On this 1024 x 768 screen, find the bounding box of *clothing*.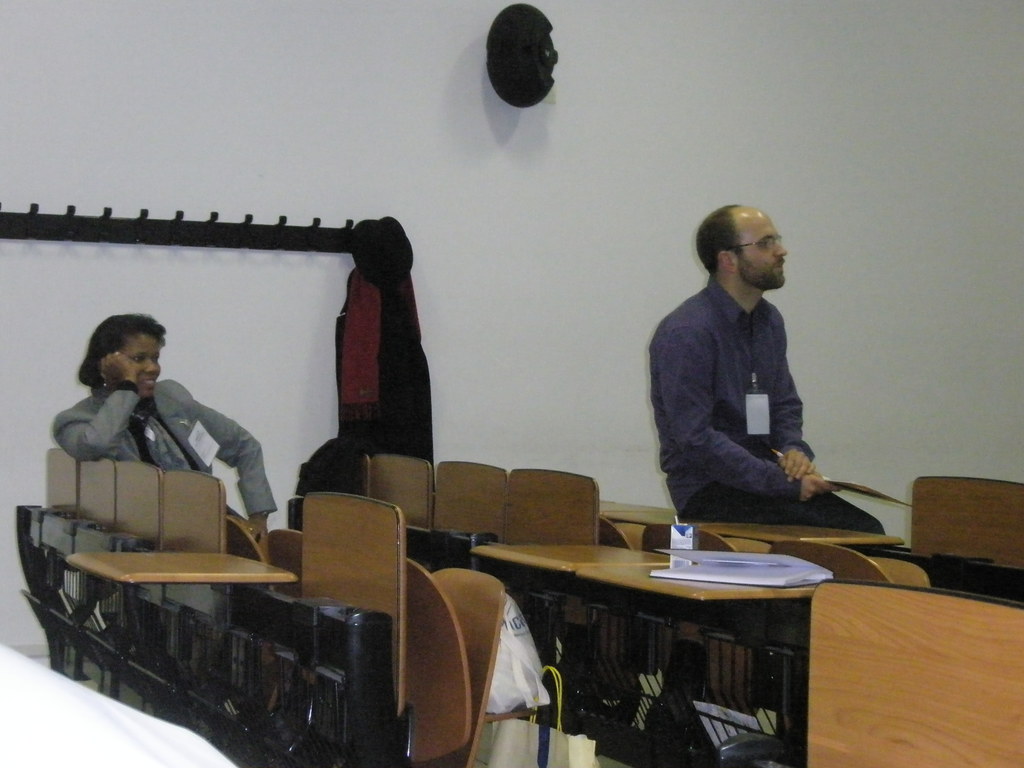
Bounding box: BBox(50, 376, 284, 631).
